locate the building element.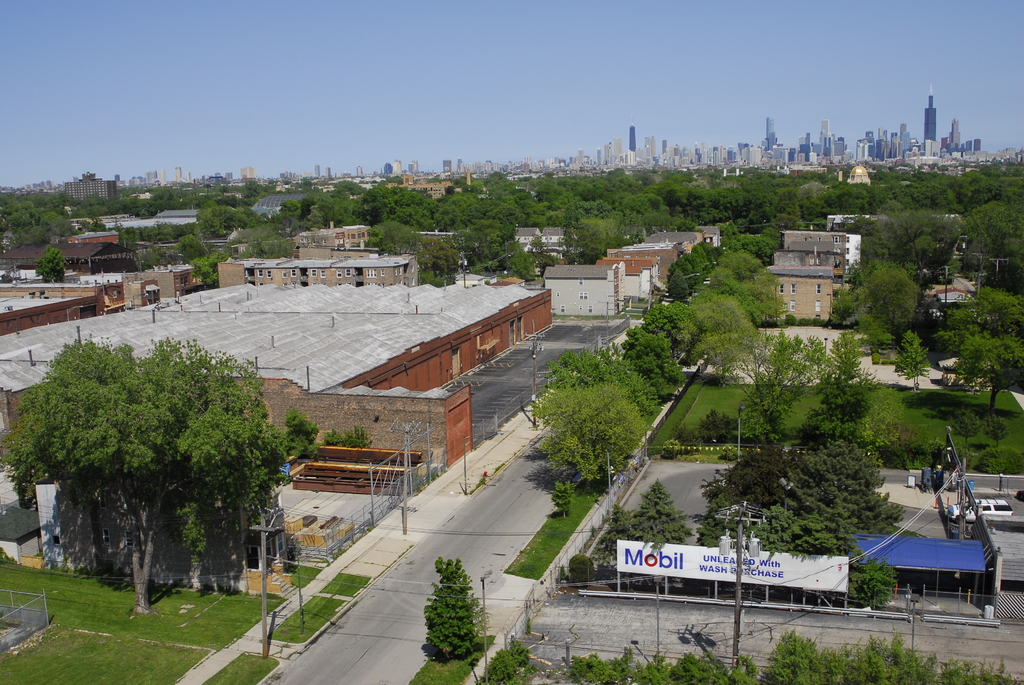
Element bbox: 601, 256, 662, 303.
